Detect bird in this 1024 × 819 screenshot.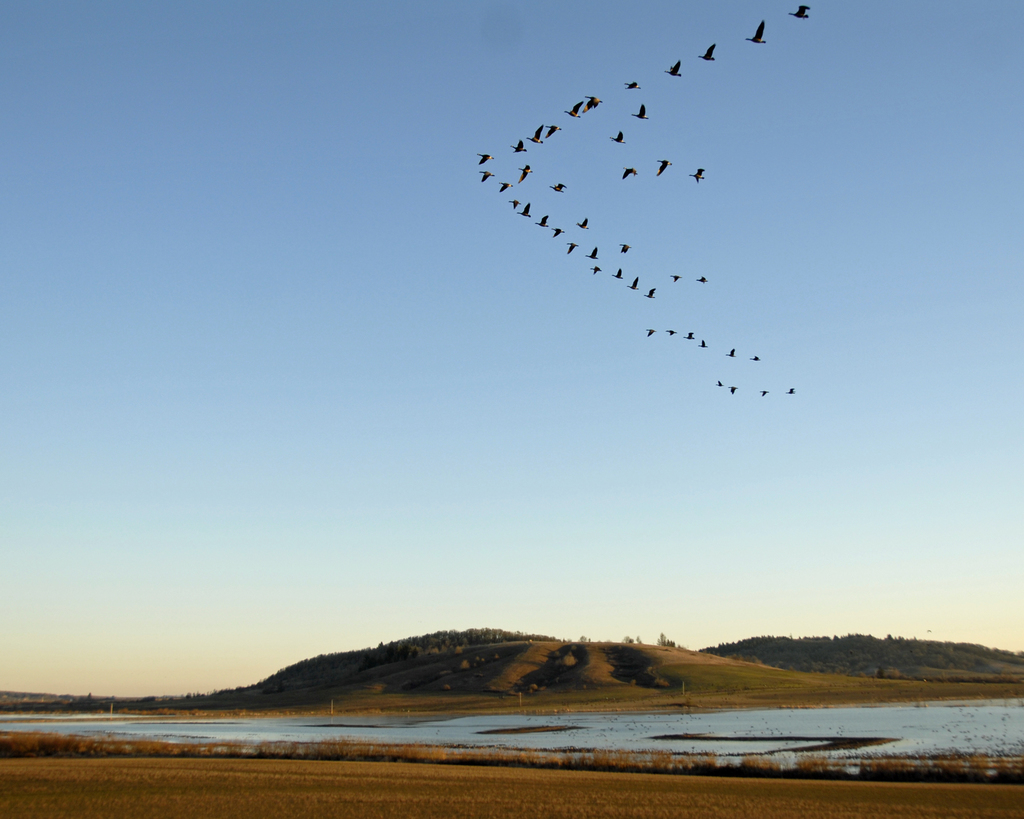
Detection: crop(666, 329, 676, 339).
